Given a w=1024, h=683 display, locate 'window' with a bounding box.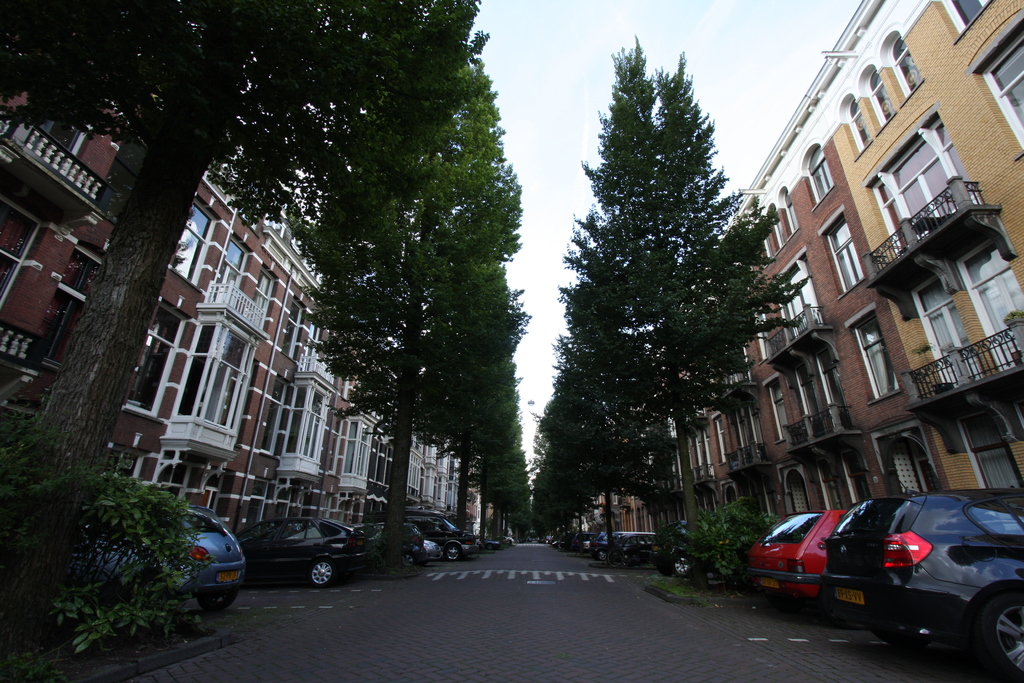
Located: [x1=344, y1=416, x2=383, y2=477].
